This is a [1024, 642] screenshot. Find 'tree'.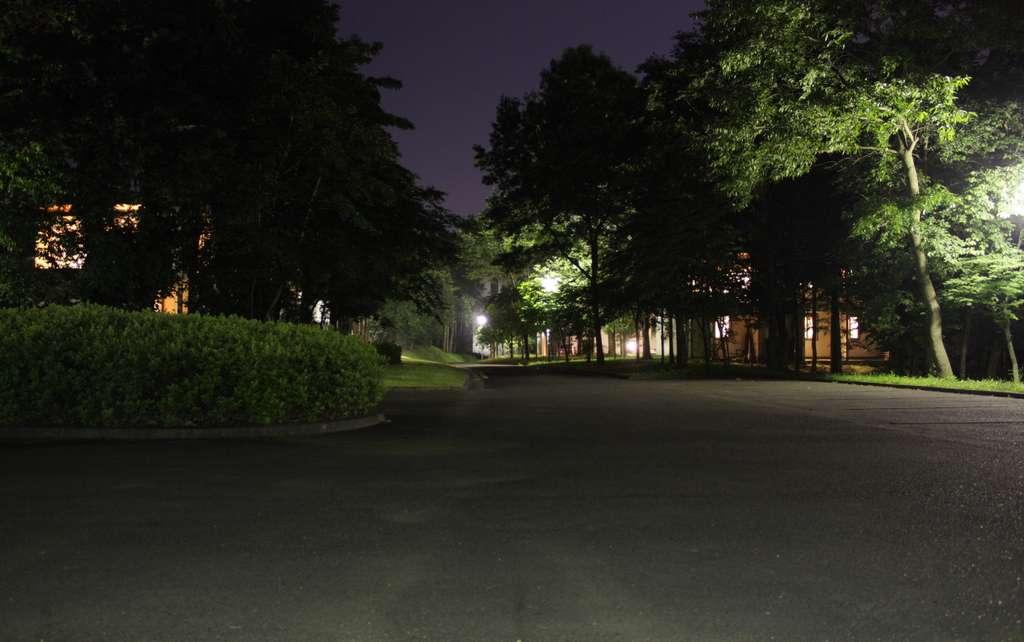
Bounding box: bbox=(634, 0, 1002, 383).
